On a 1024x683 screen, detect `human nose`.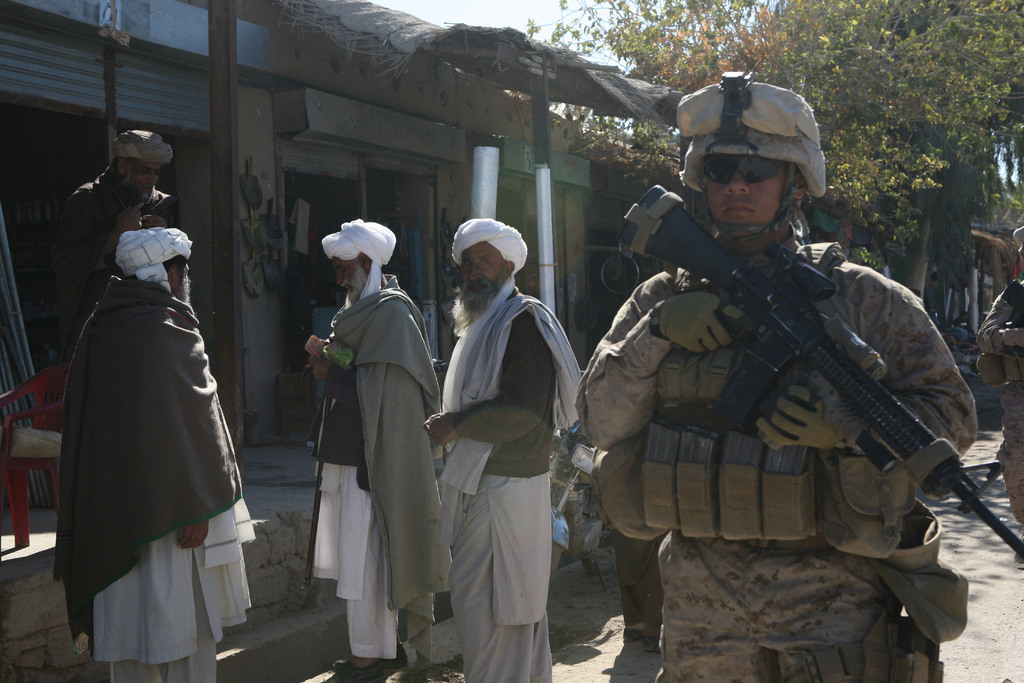
(337,270,344,286).
